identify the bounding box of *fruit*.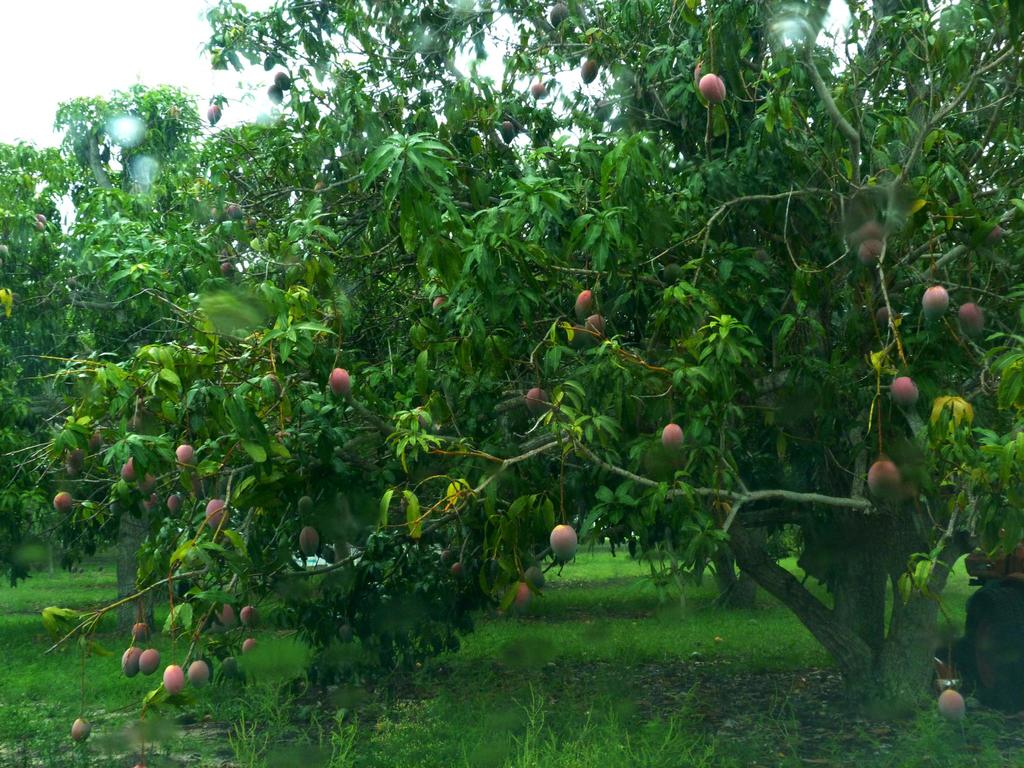
locate(865, 460, 899, 500).
